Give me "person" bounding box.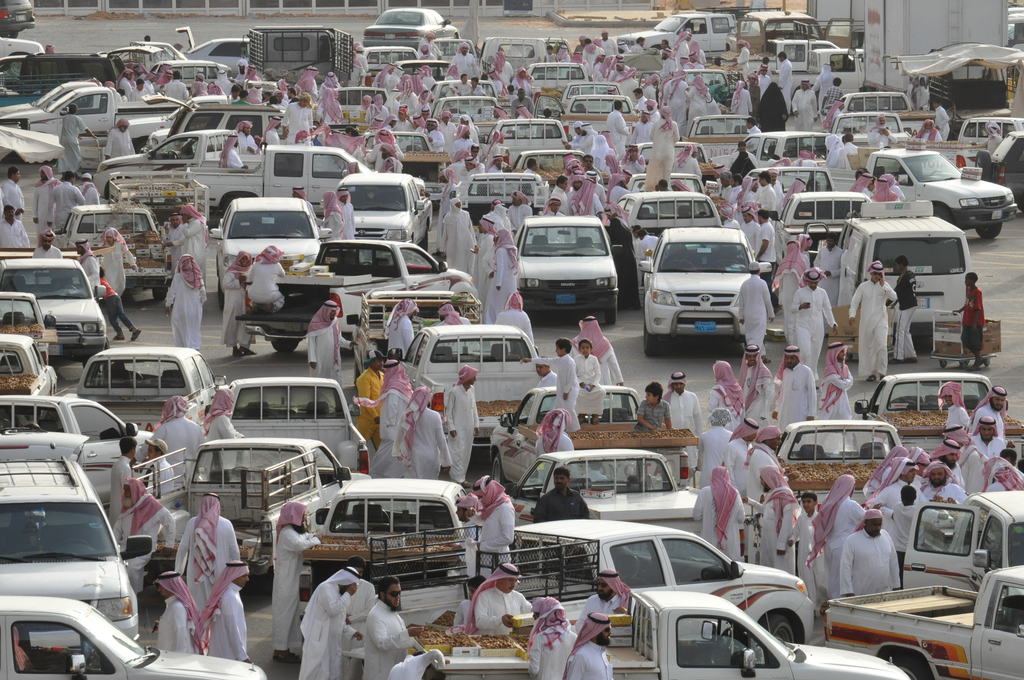
<box>356,349,386,450</box>.
